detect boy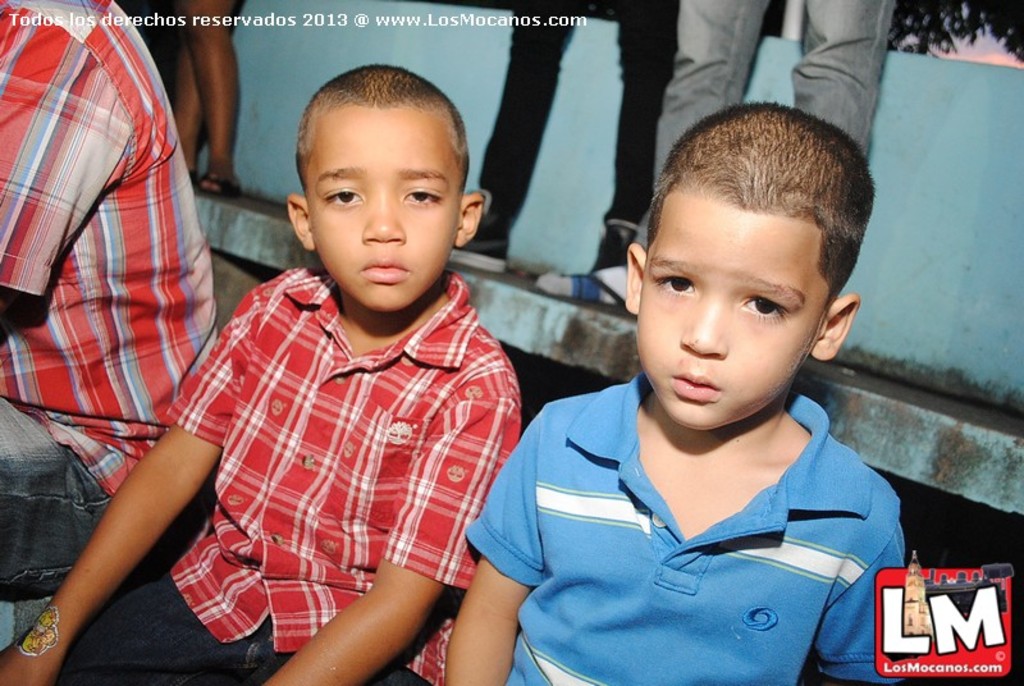
BBox(0, 56, 547, 685)
